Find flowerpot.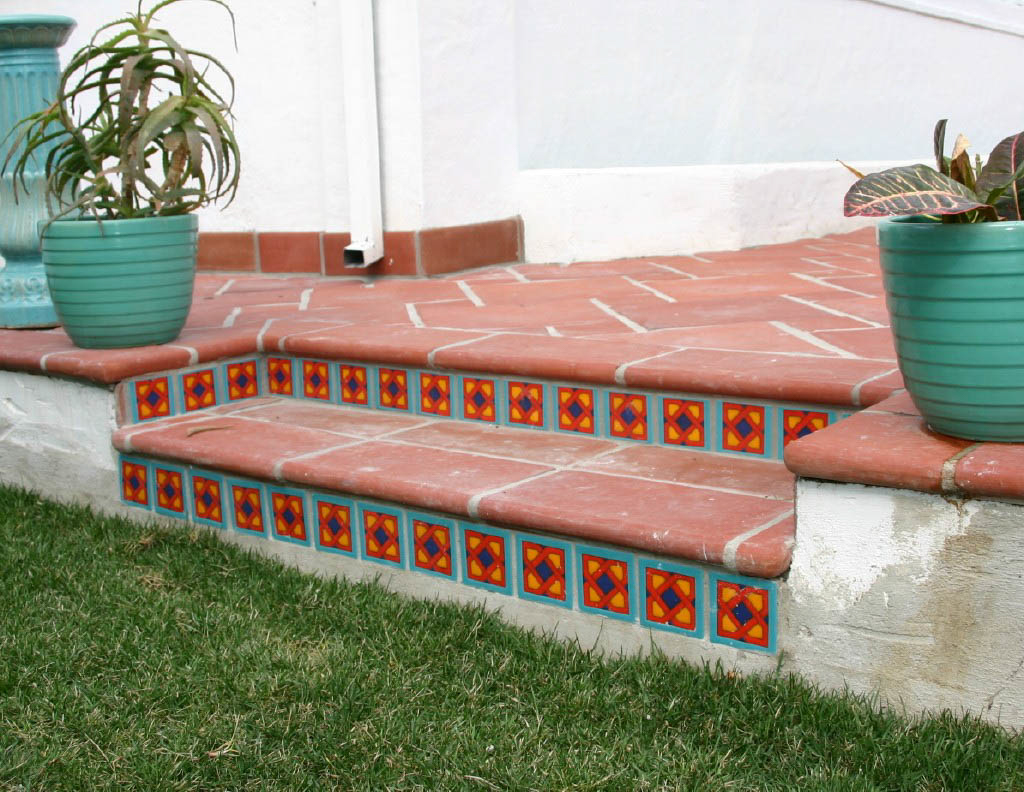
<bbox>877, 198, 1023, 443</bbox>.
